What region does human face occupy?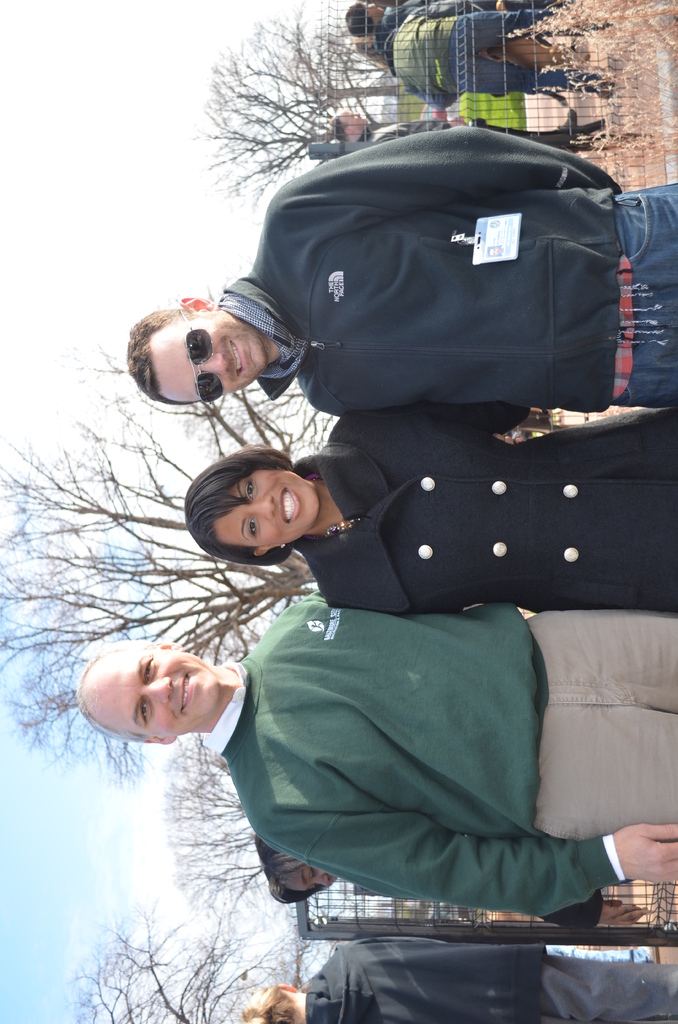
364, 1, 383, 17.
